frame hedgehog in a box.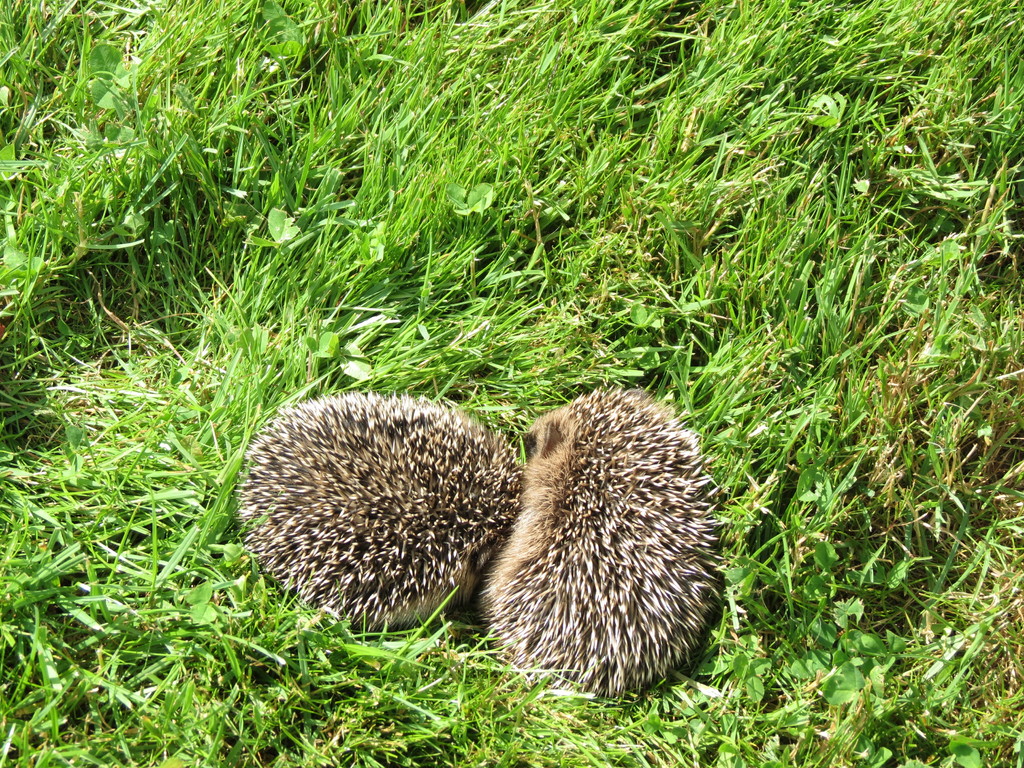
BBox(234, 388, 526, 637).
